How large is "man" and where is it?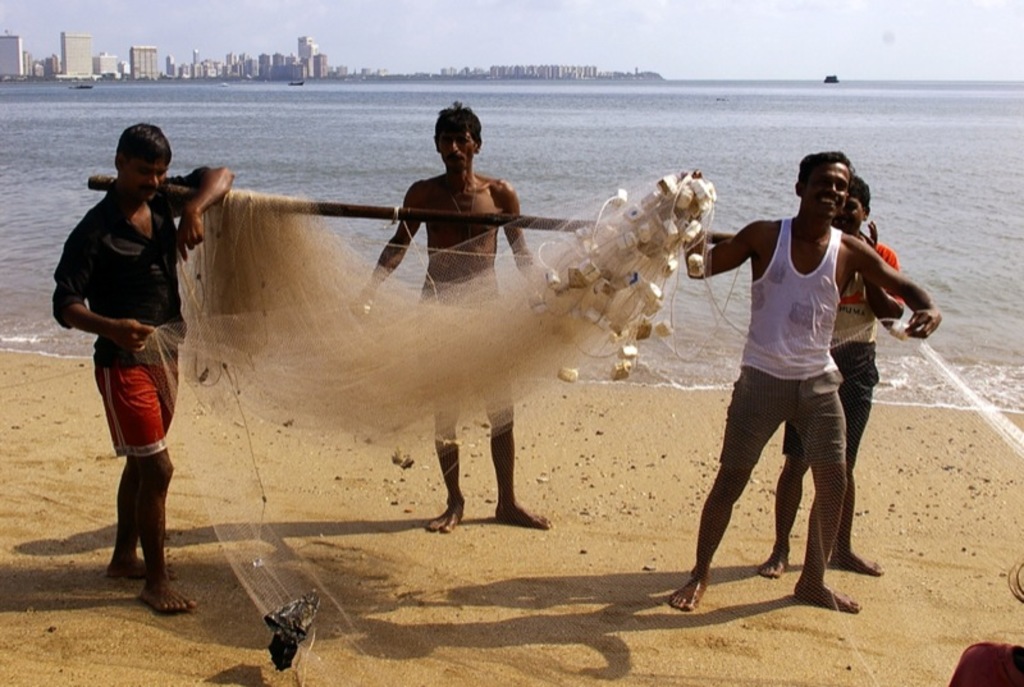
Bounding box: [x1=365, y1=97, x2=550, y2=535].
